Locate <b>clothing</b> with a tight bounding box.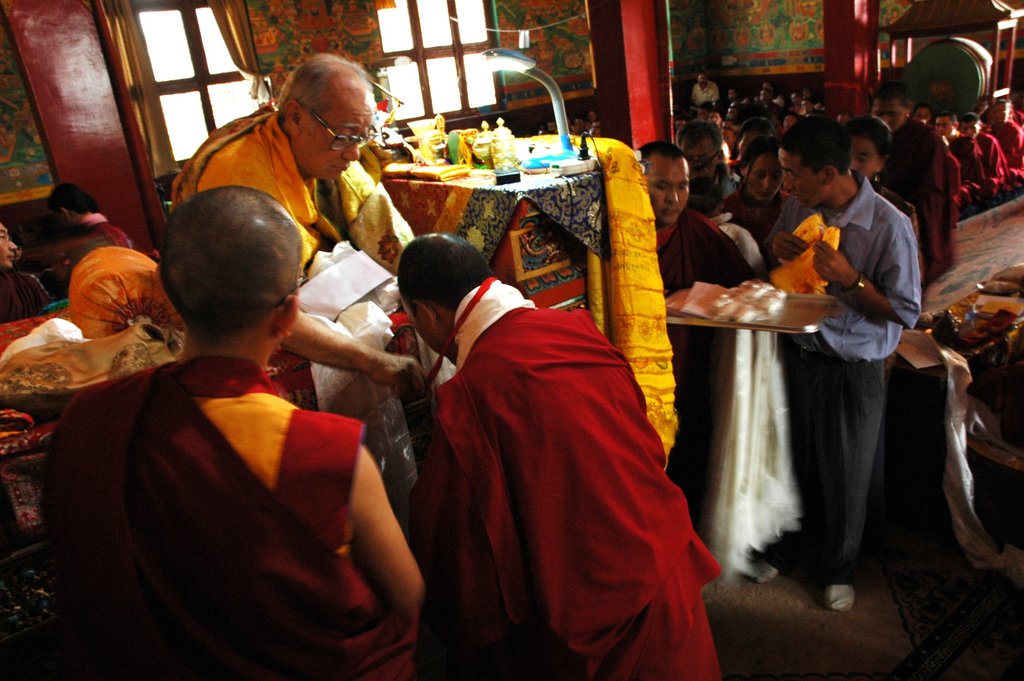
[959, 125, 1009, 204].
